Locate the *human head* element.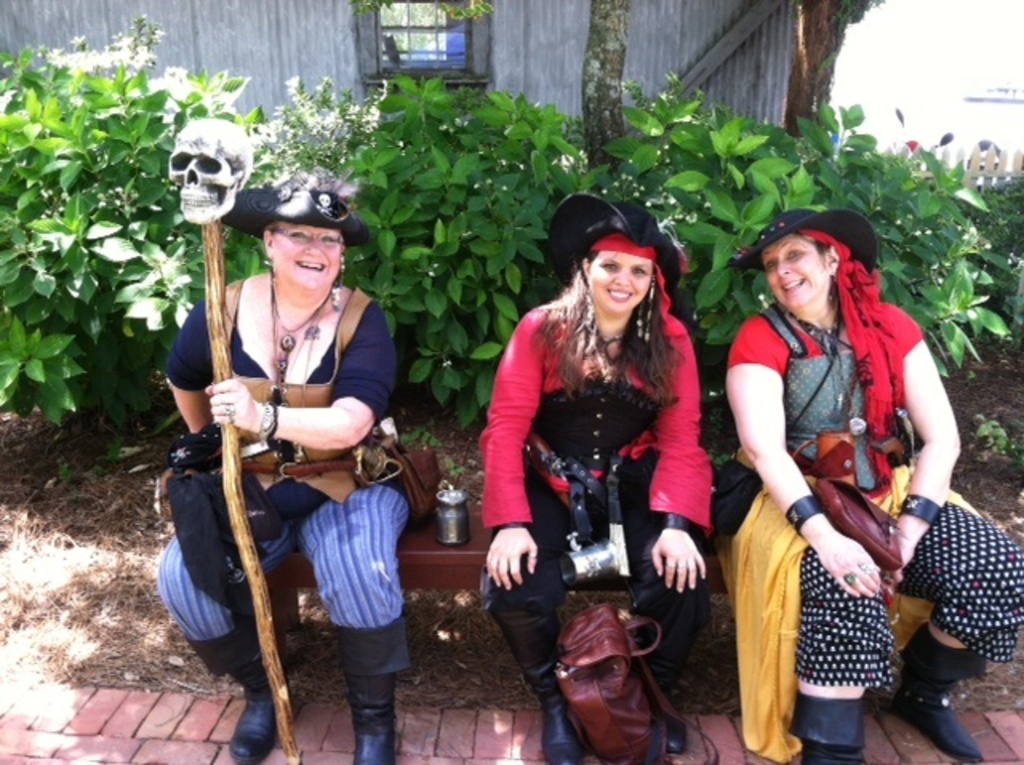
Element bbox: [750,218,846,315].
